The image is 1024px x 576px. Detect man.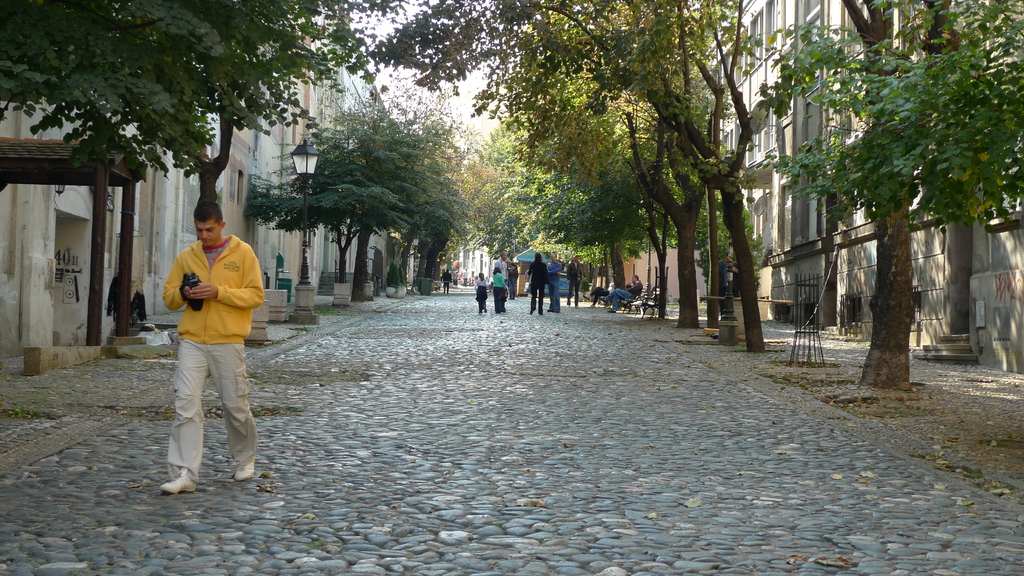
Detection: box=[566, 253, 581, 310].
